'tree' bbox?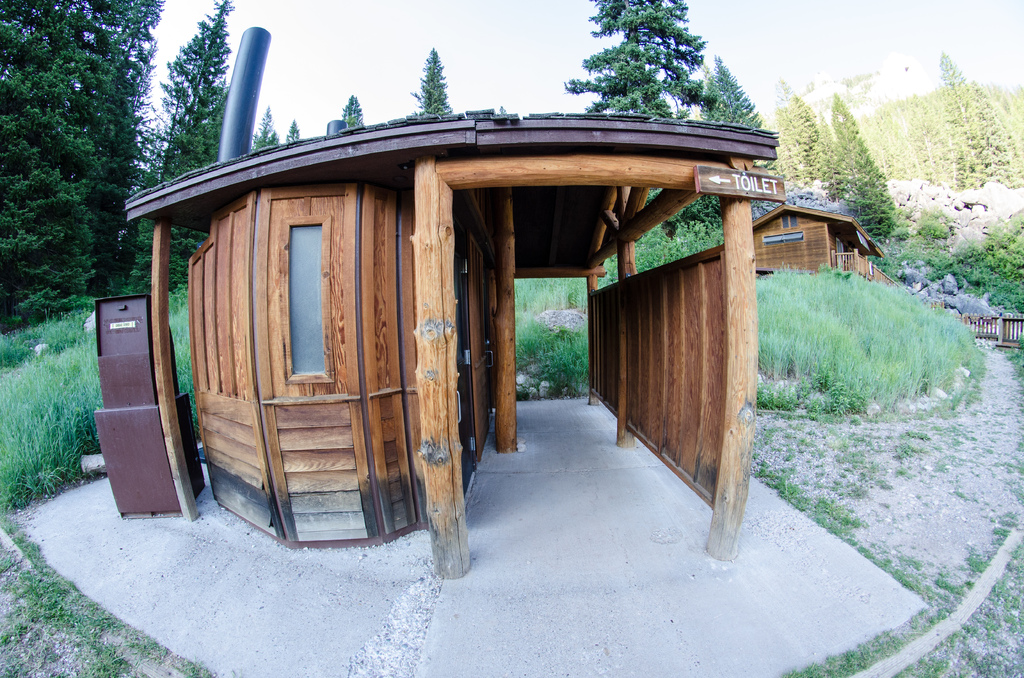
<bbox>678, 51, 777, 227</bbox>
